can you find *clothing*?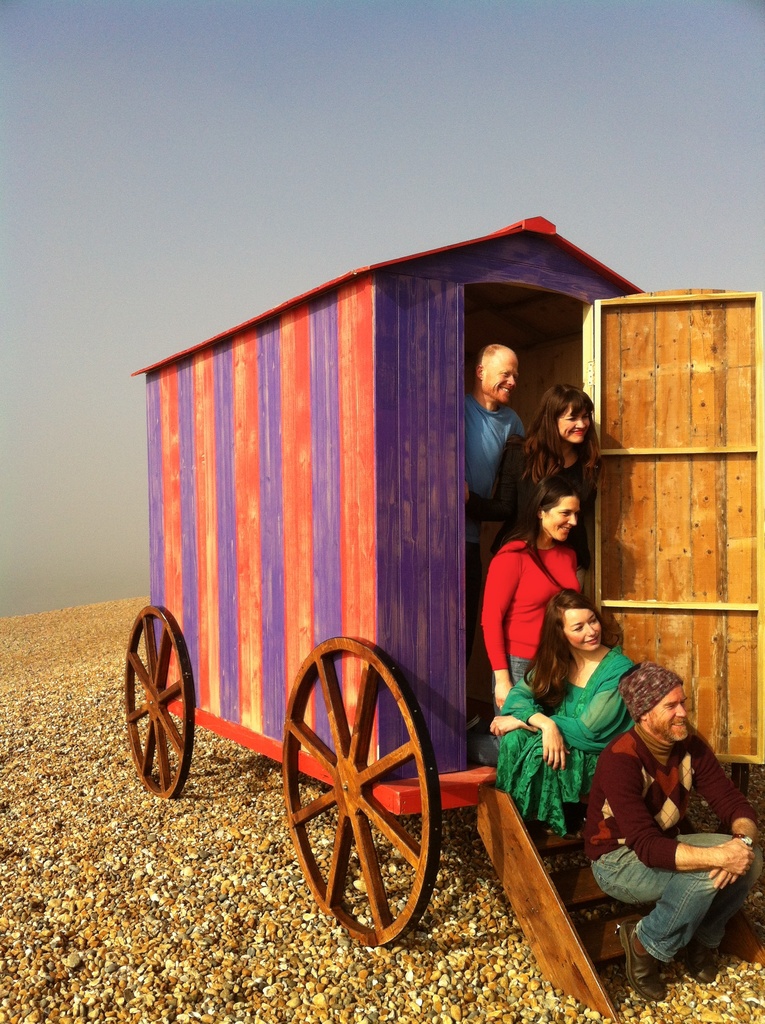
Yes, bounding box: 481,538,586,705.
